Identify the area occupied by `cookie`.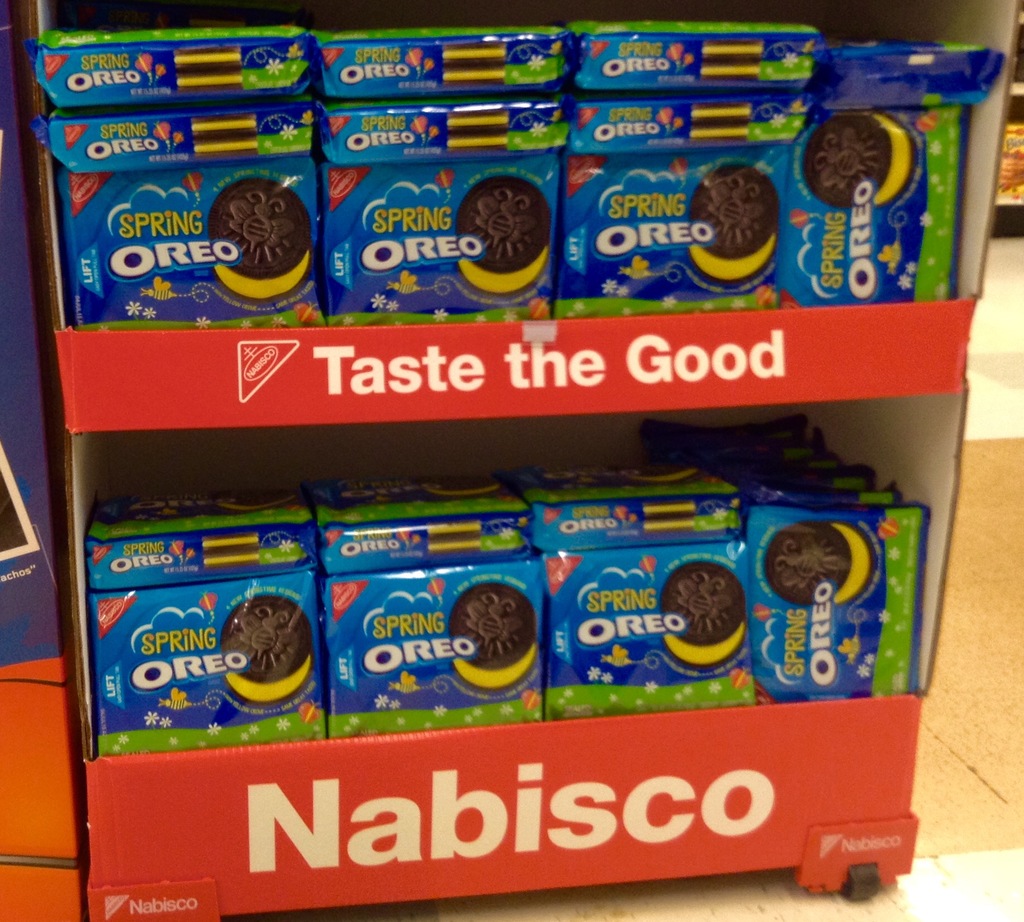
Area: bbox(683, 163, 784, 287).
